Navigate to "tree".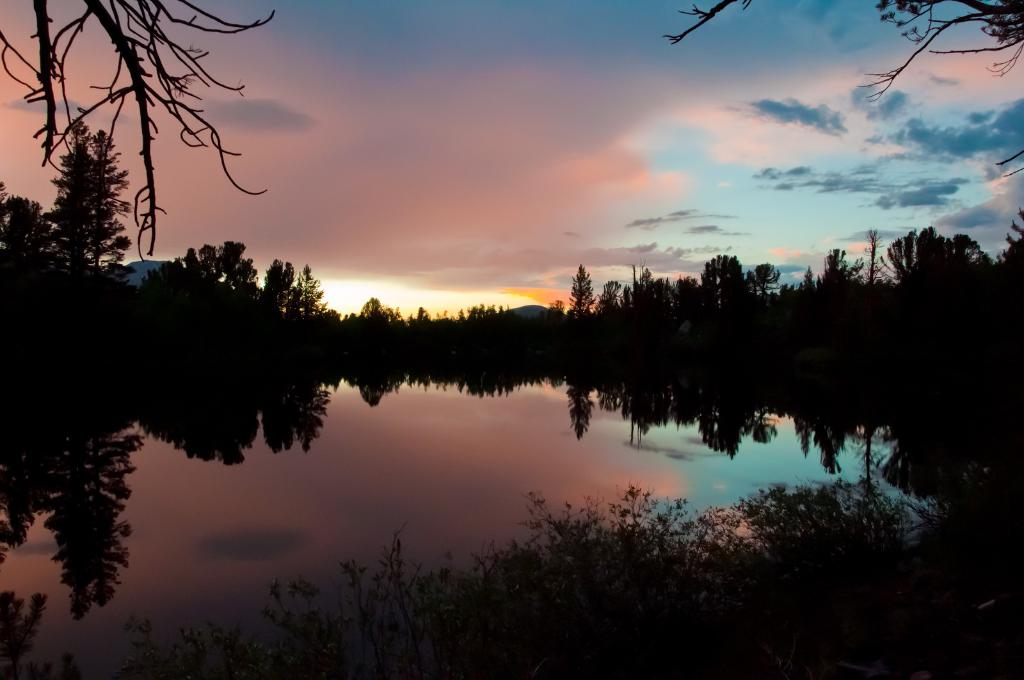
Navigation target: {"left": 401, "top": 310, "right": 445, "bottom": 332}.
